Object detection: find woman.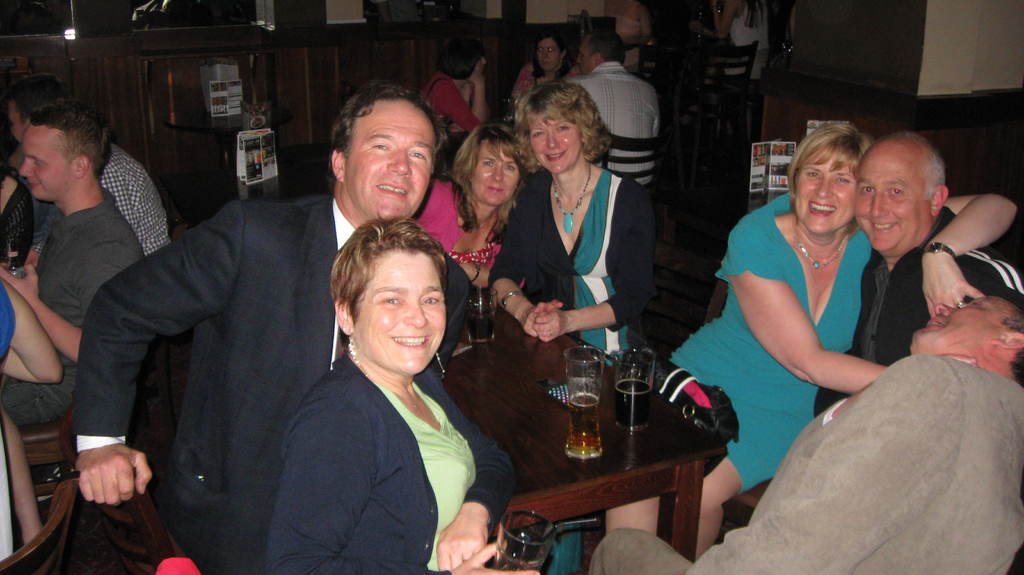
266:181:495:574.
